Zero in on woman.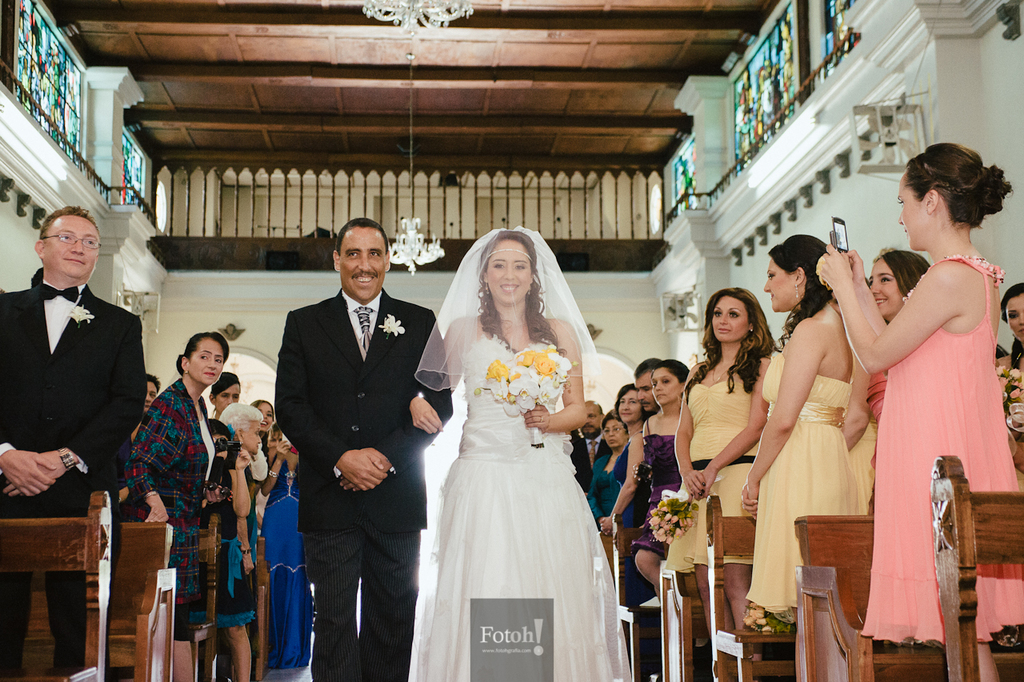
Zeroed in: (left=861, top=243, right=929, bottom=460).
